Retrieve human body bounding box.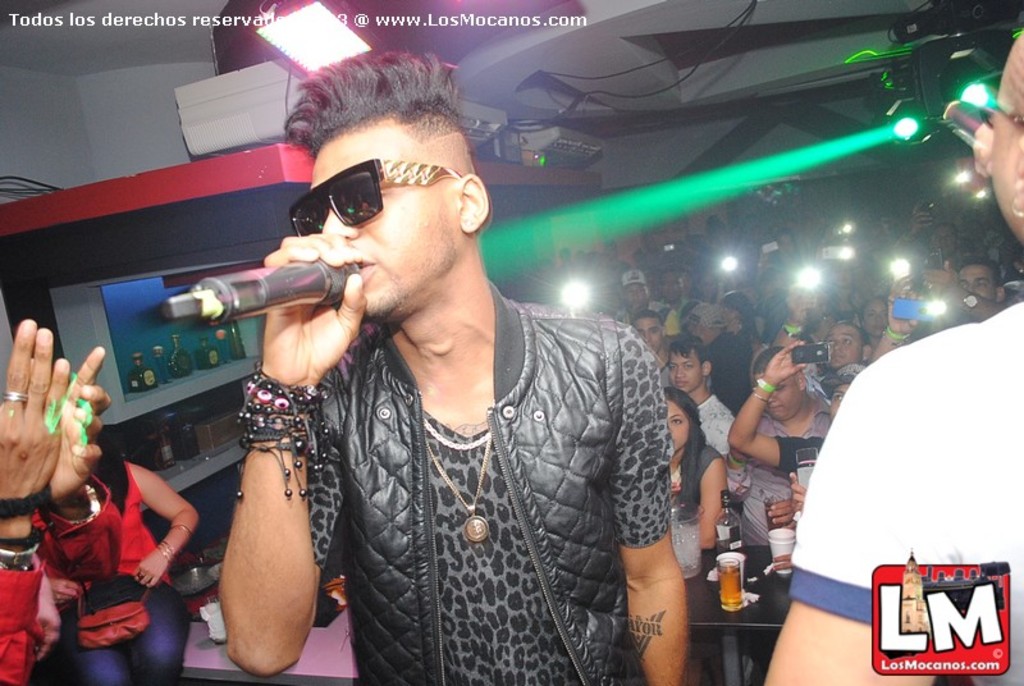
Bounding box: {"x1": 41, "y1": 442, "x2": 198, "y2": 685}.
